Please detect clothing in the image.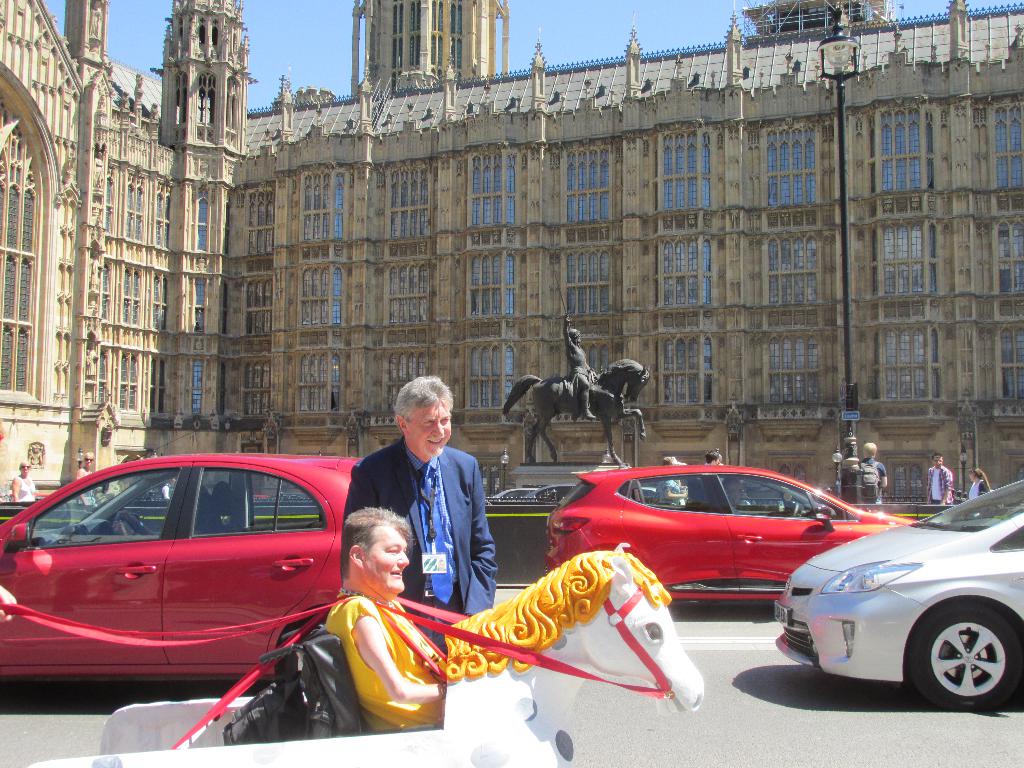
bbox=(861, 462, 897, 515).
